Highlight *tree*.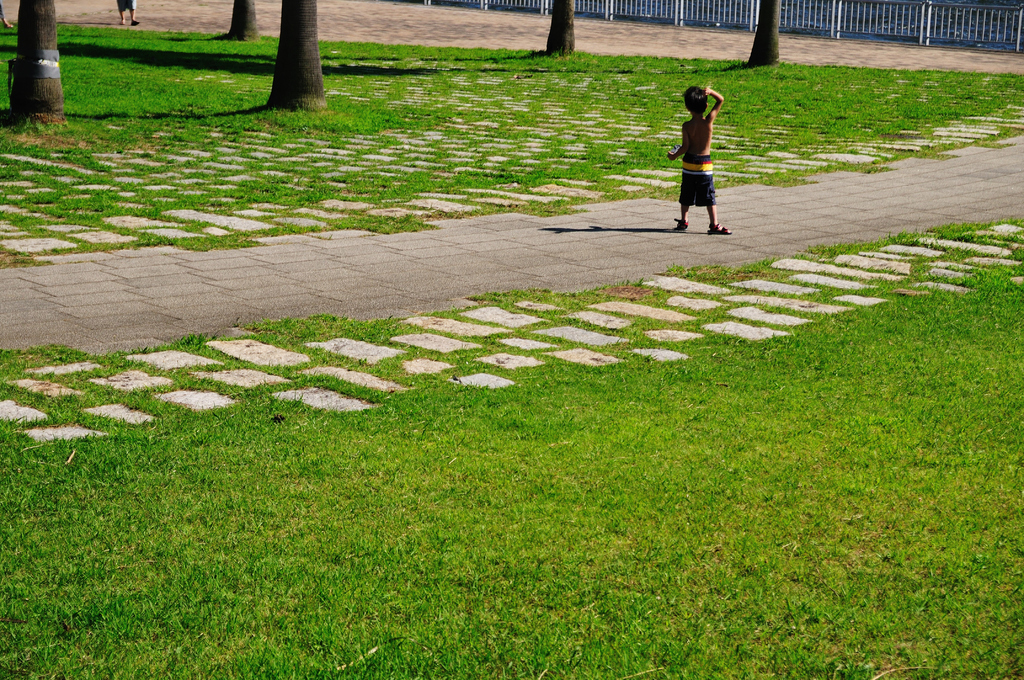
Highlighted region: (267,8,332,108).
